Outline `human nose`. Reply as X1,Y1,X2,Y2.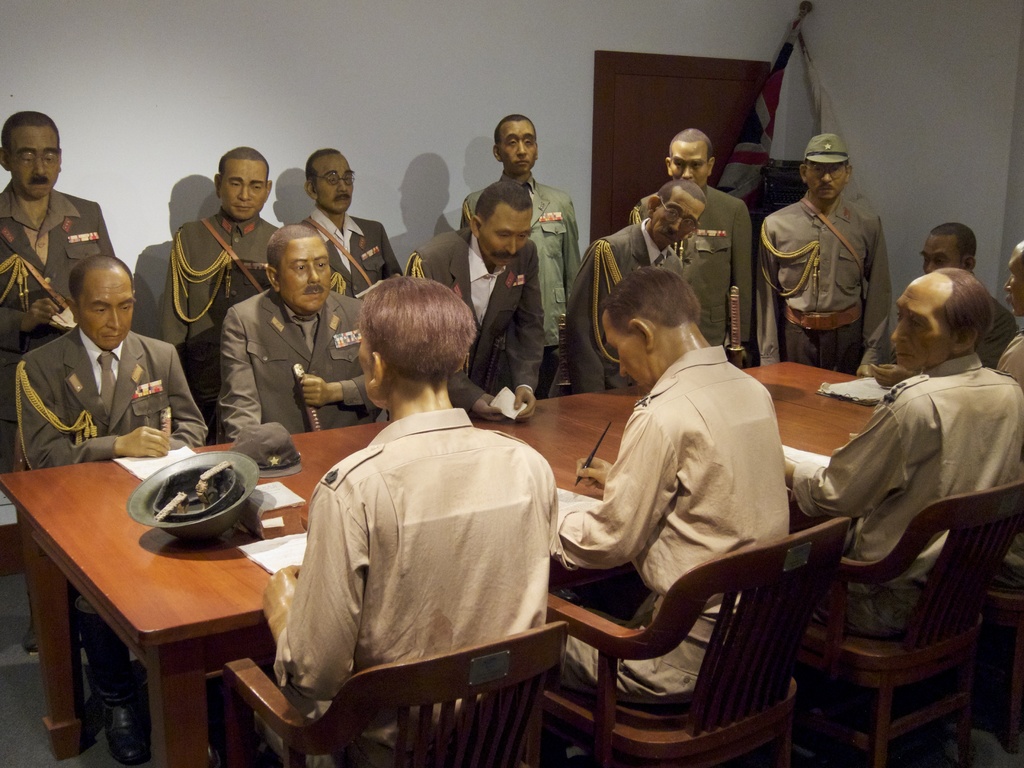
505,240,515,254.
